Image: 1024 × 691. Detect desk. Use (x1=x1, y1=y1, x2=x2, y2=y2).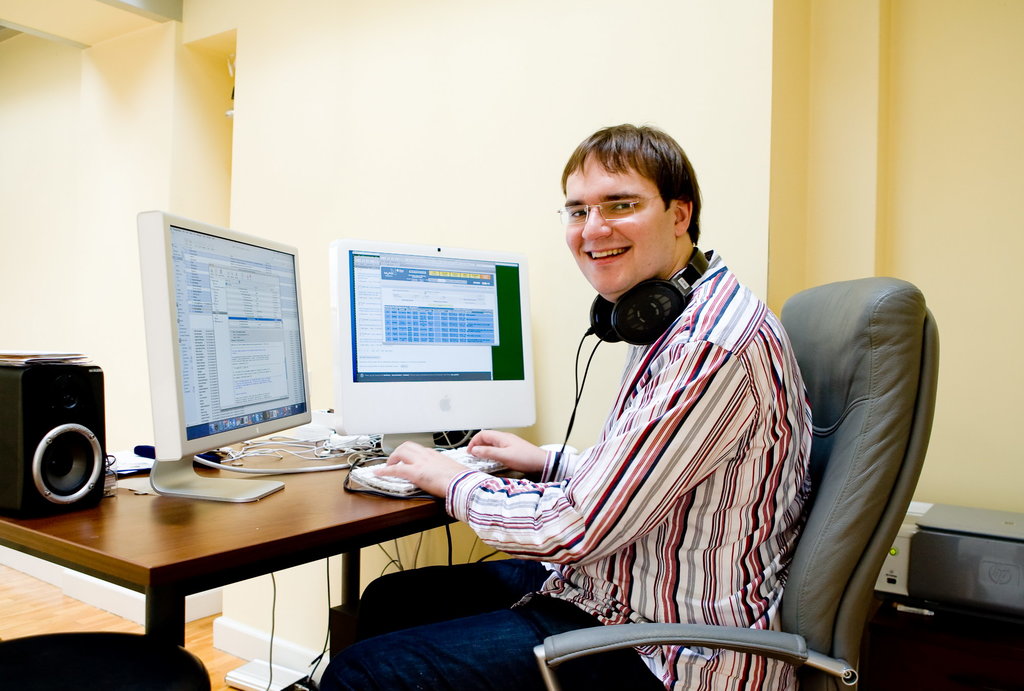
(x1=40, y1=407, x2=561, y2=660).
